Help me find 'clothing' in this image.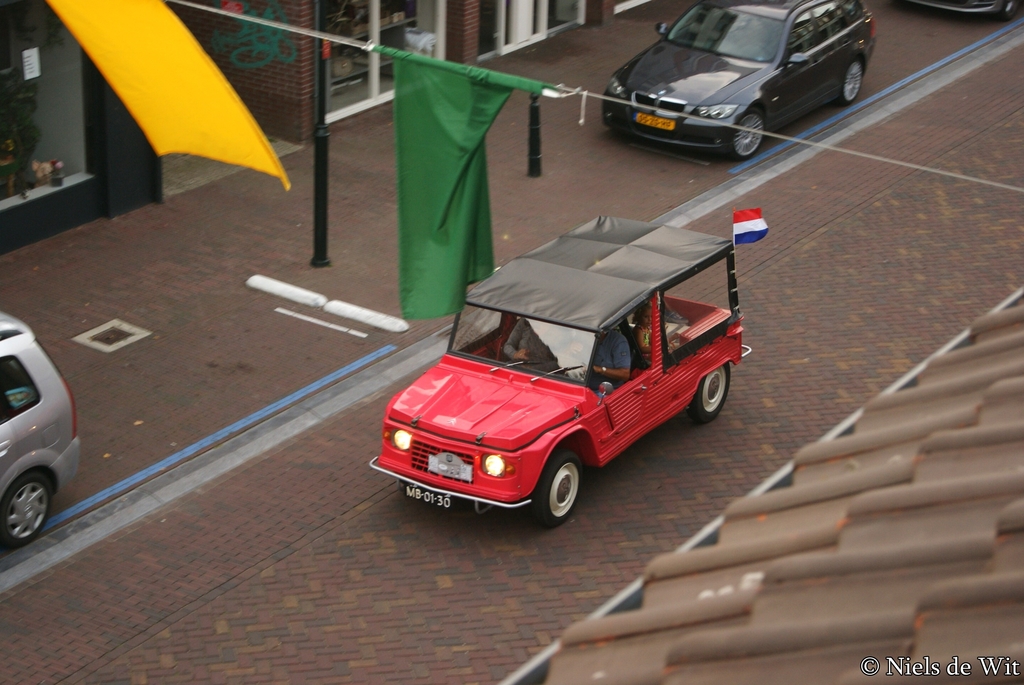
Found it: (left=506, top=319, right=557, bottom=366).
